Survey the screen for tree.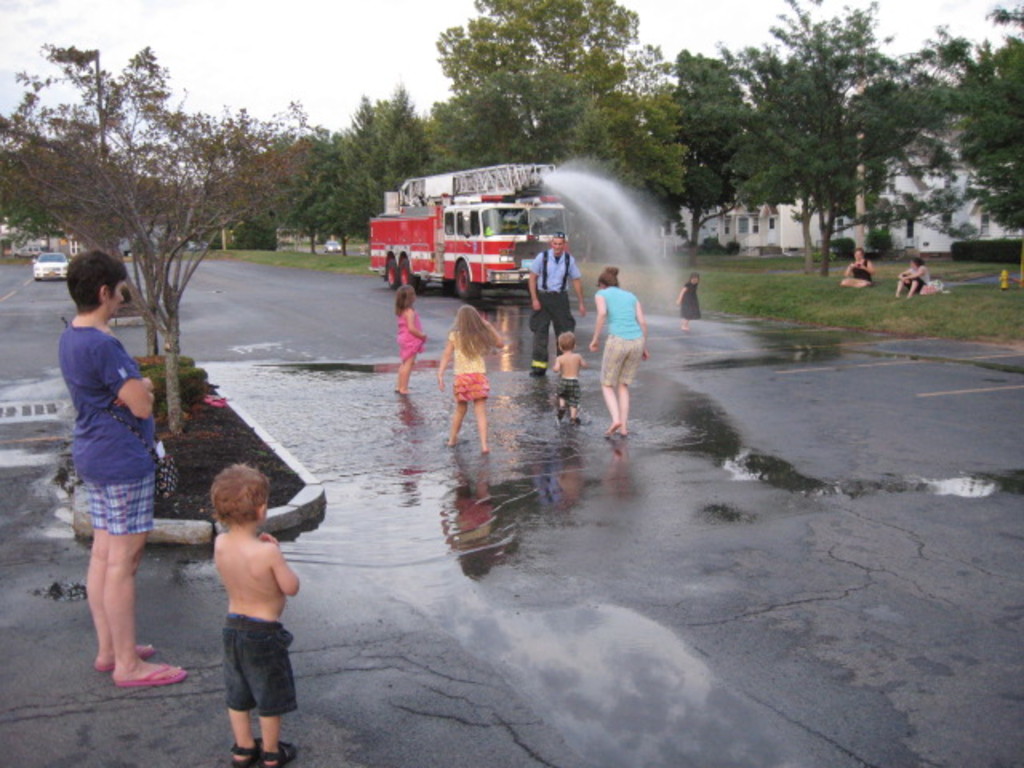
Survey found: BBox(342, 86, 376, 184).
